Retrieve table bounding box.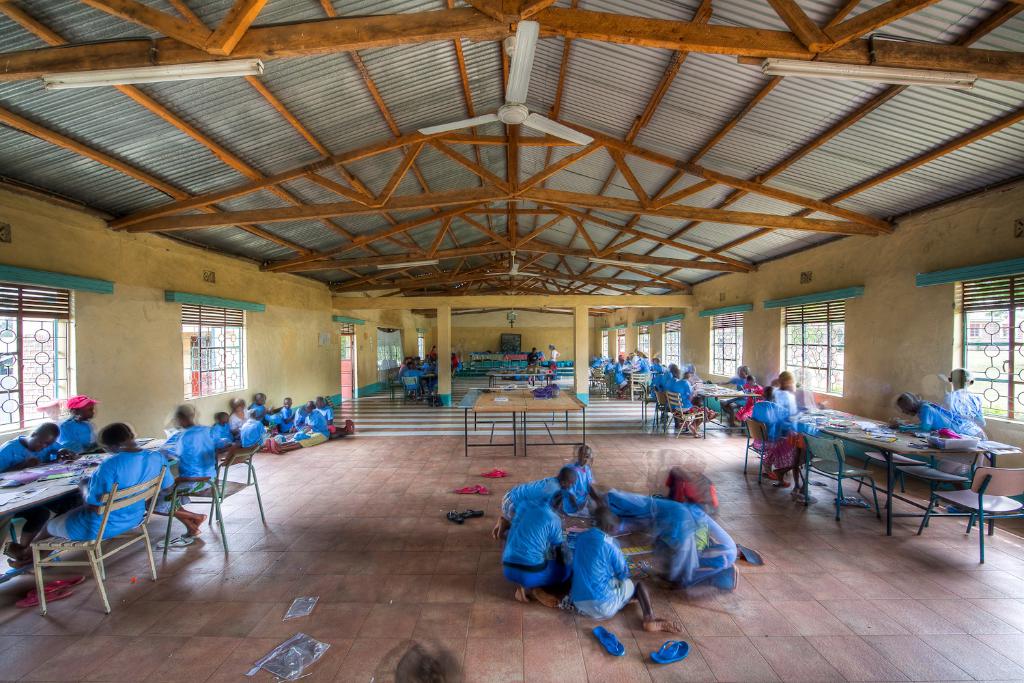
Bounding box: {"x1": 788, "y1": 415, "x2": 1012, "y2": 536}.
